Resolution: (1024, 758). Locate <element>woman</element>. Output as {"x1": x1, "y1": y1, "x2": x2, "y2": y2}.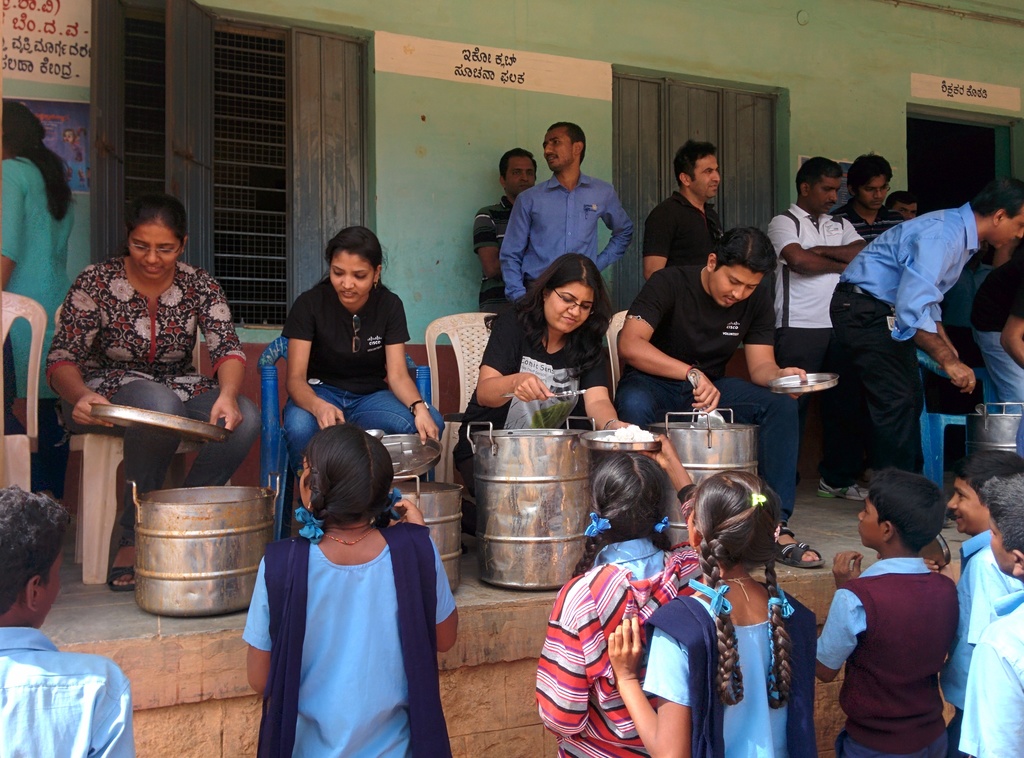
{"x1": 45, "y1": 202, "x2": 246, "y2": 578}.
